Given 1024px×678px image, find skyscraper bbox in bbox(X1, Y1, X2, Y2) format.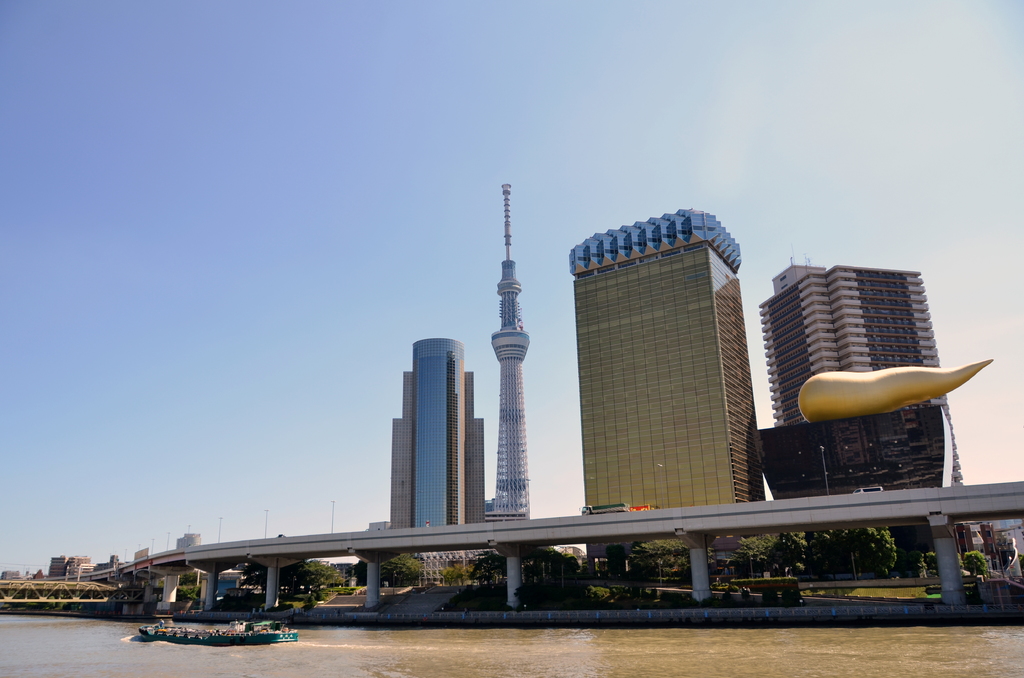
bbox(573, 209, 758, 516).
